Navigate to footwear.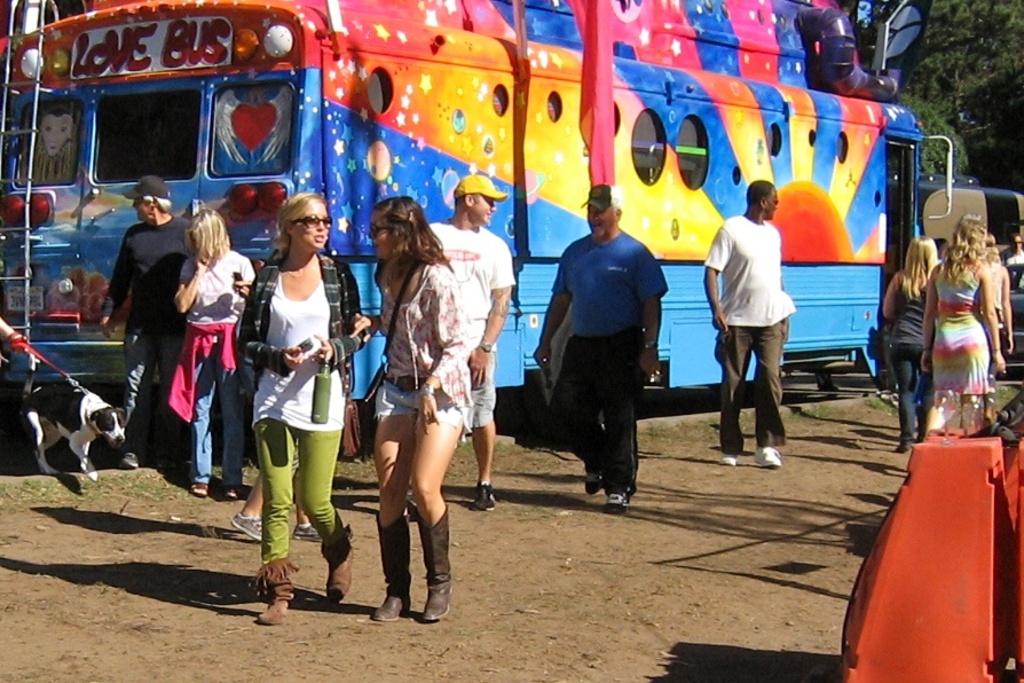
Navigation target: pyautogui.locateOnScreen(322, 518, 356, 607).
